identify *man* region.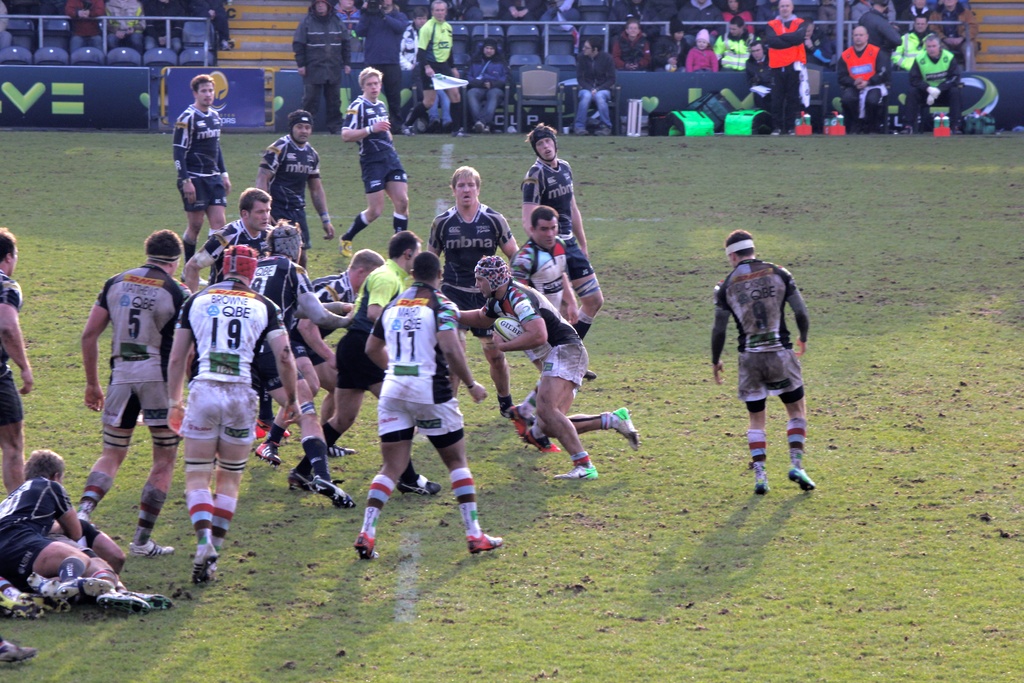
Region: left=78, top=228, right=193, bottom=553.
